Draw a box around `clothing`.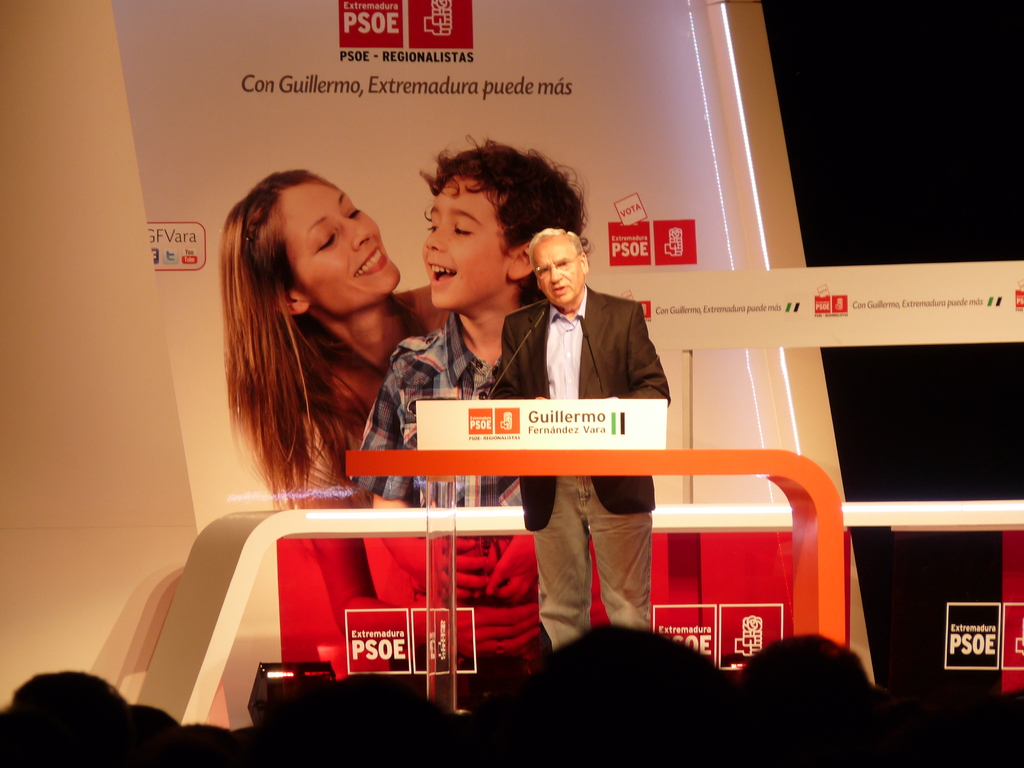
locate(496, 282, 671, 652).
